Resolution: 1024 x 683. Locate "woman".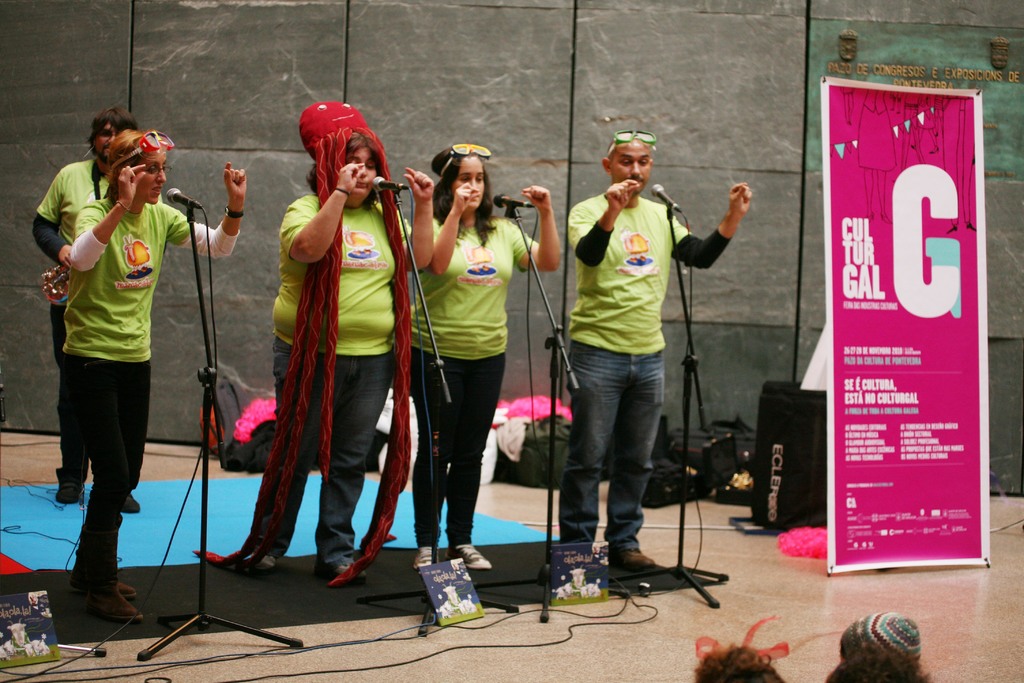
(left=404, top=148, right=569, bottom=575).
